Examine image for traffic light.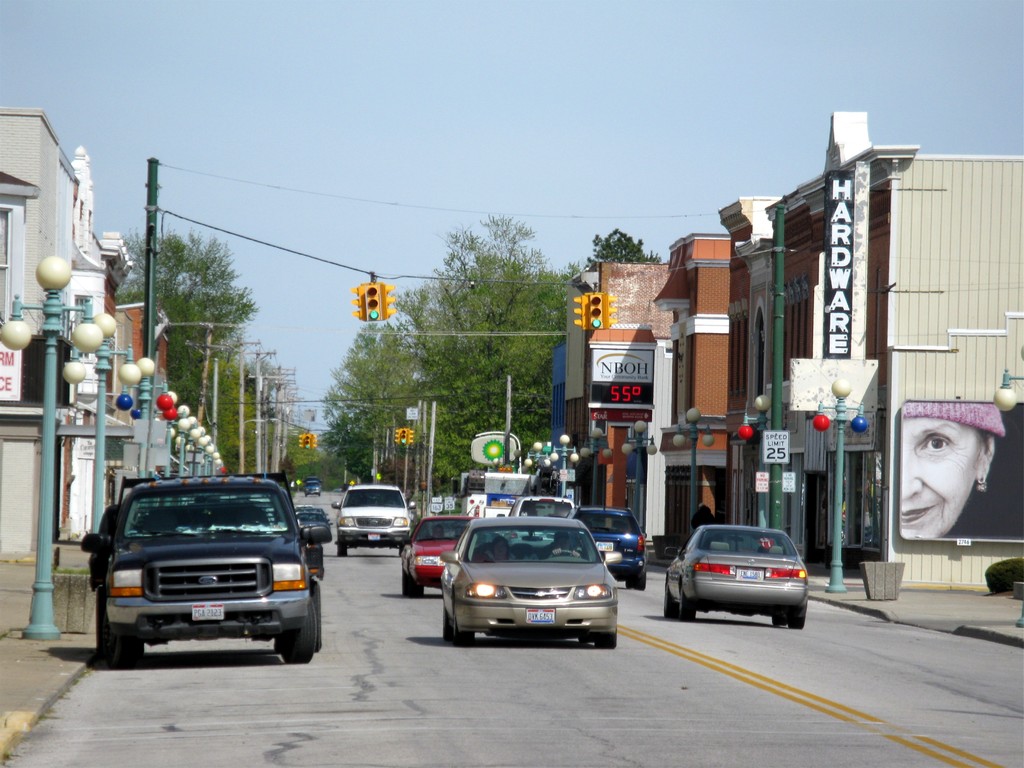
Examination result: 573/284/618/331.
